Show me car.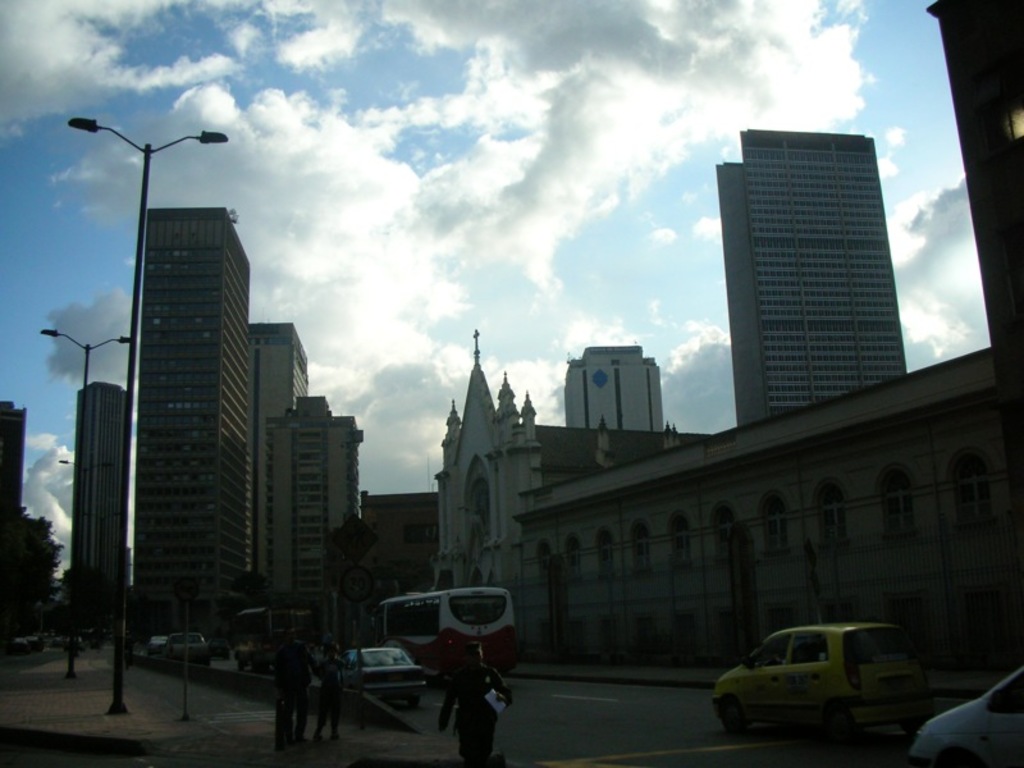
car is here: [x1=910, y1=666, x2=1023, y2=767].
